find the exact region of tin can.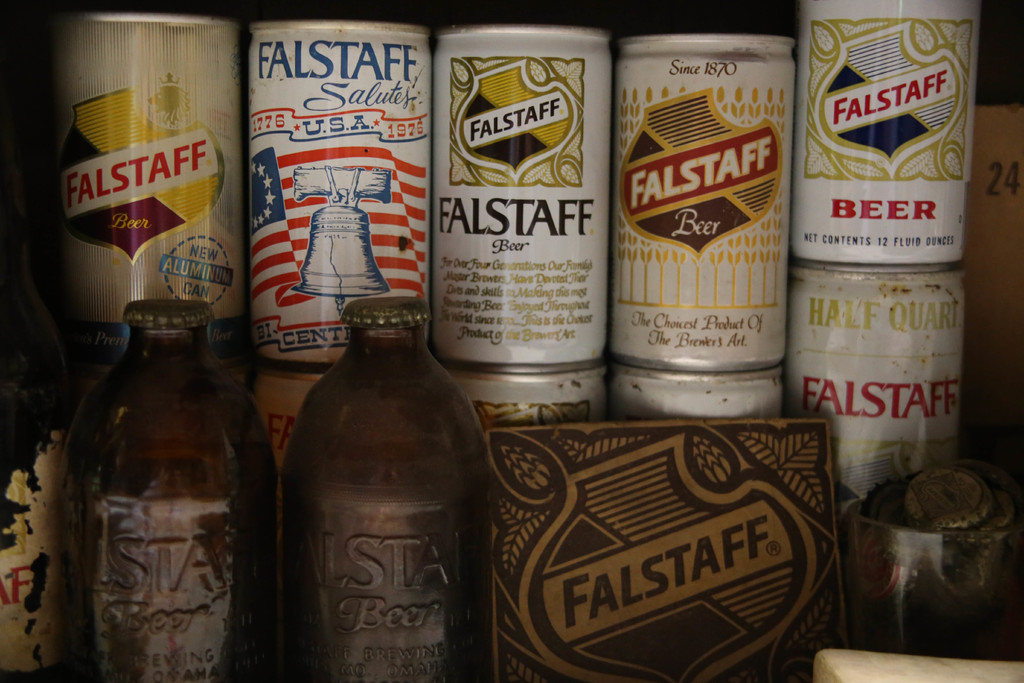
Exact region: rect(790, 262, 971, 511).
